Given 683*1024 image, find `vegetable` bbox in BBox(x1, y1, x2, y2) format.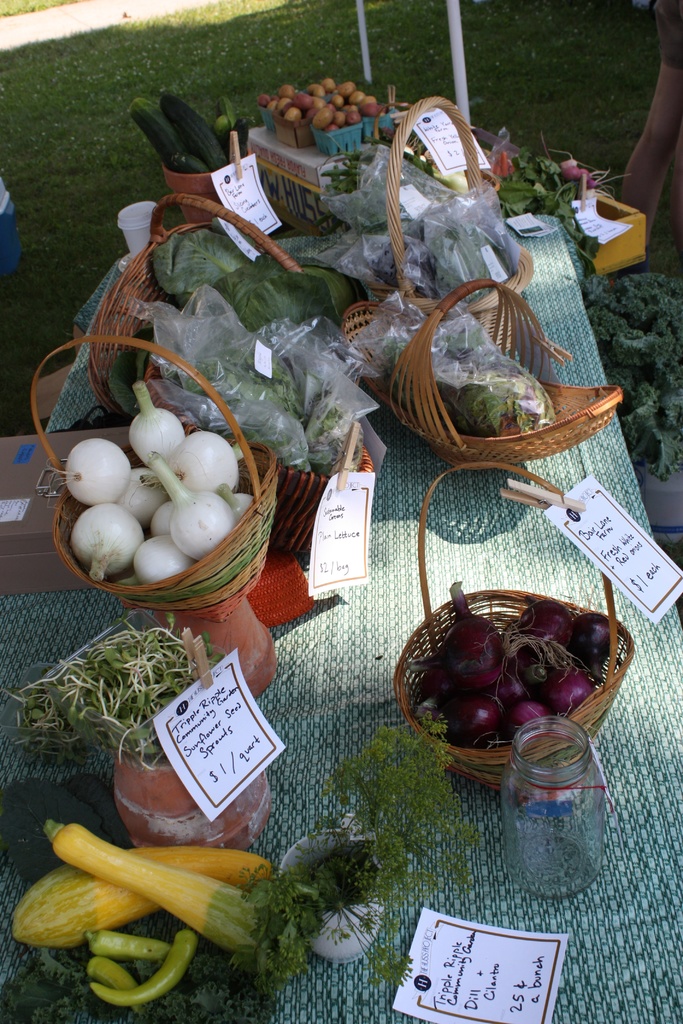
BBox(9, 842, 275, 948).
